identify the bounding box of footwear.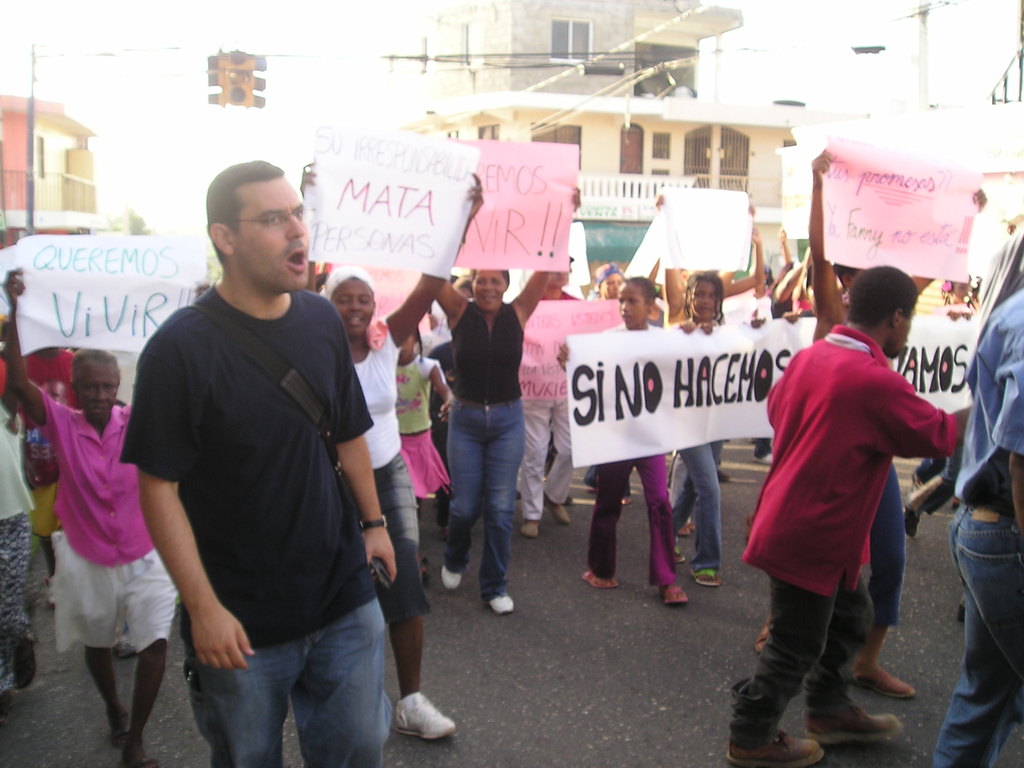
[left=662, top=584, right=691, bottom=604].
